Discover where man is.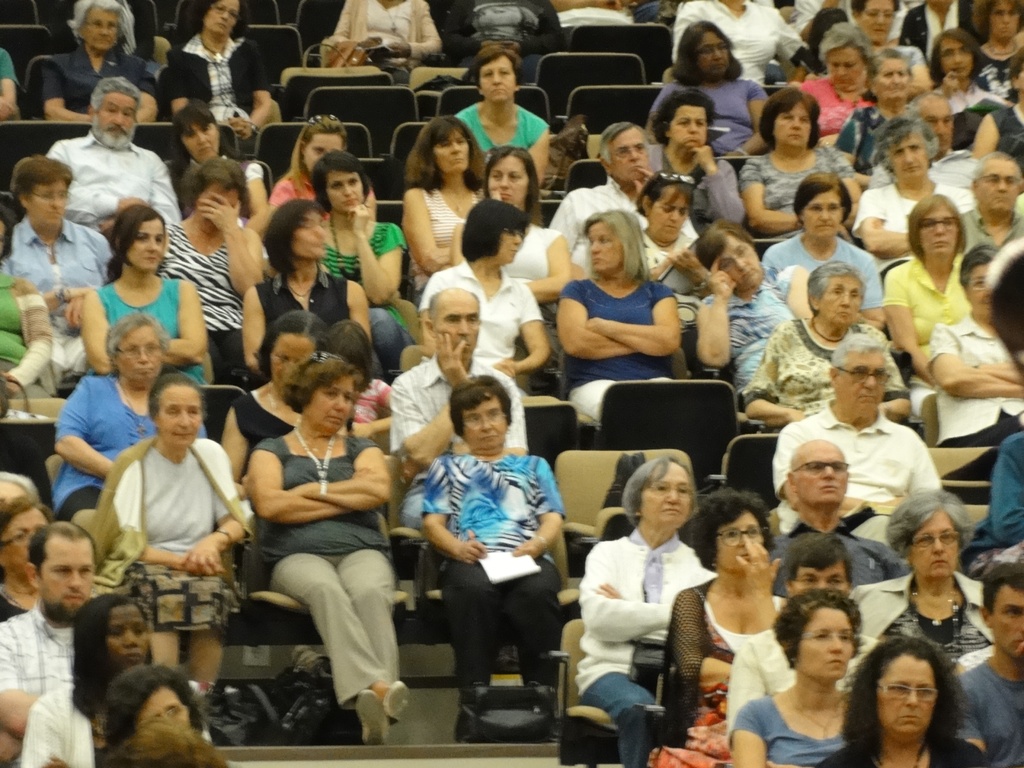
Discovered at left=385, top=285, right=531, bottom=539.
